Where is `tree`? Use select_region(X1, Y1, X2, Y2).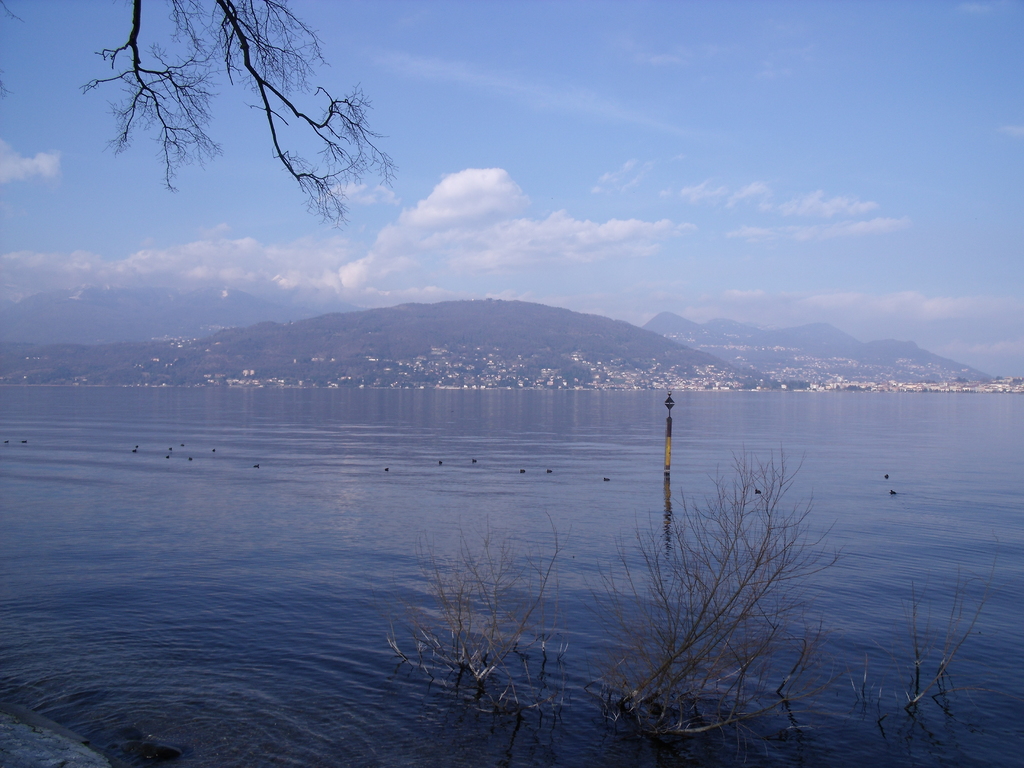
select_region(81, 0, 400, 222).
